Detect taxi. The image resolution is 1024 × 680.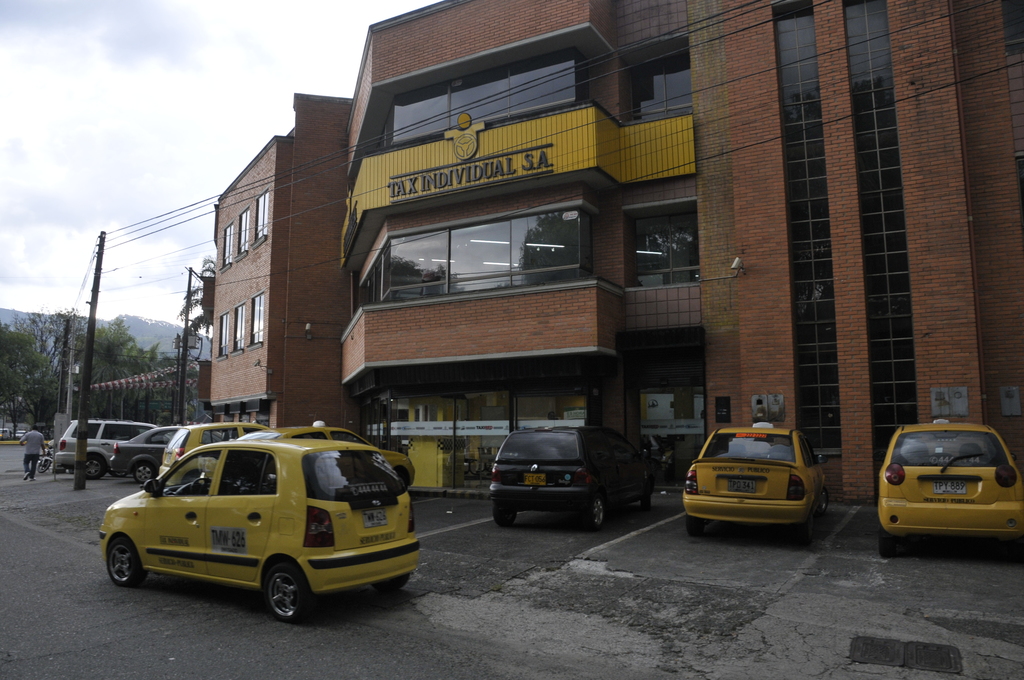
[x1=91, y1=423, x2=439, y2=622].
